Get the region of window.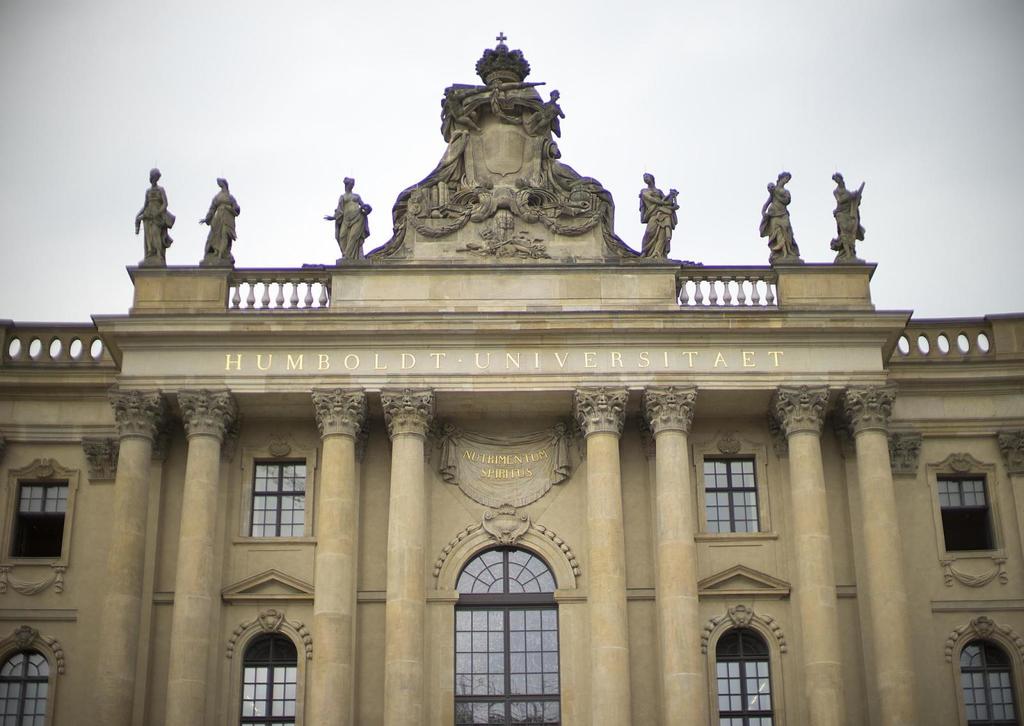
<box>236,636,297,725</box>.
